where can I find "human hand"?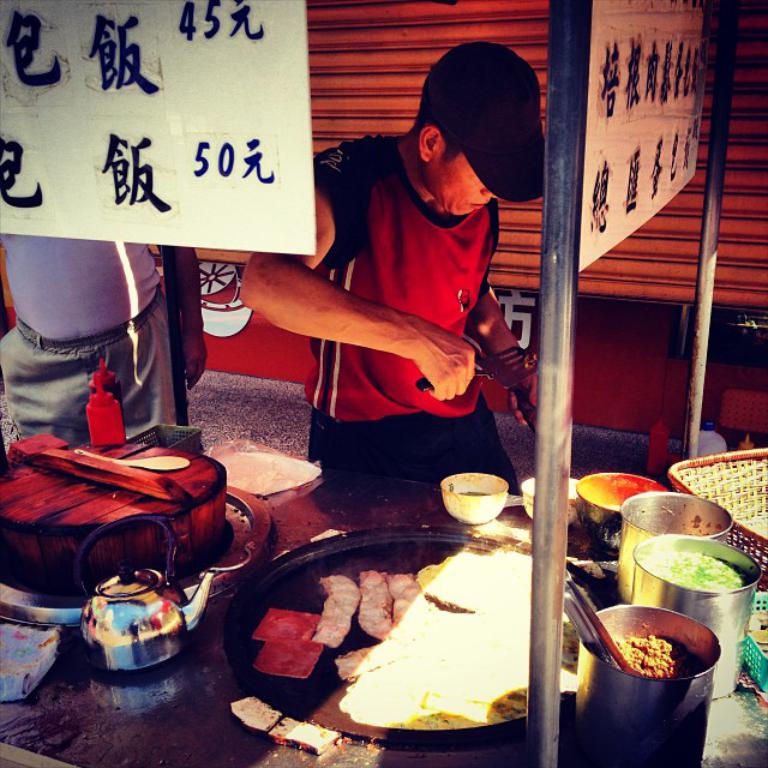
You can find it at (398,308,490,392).
